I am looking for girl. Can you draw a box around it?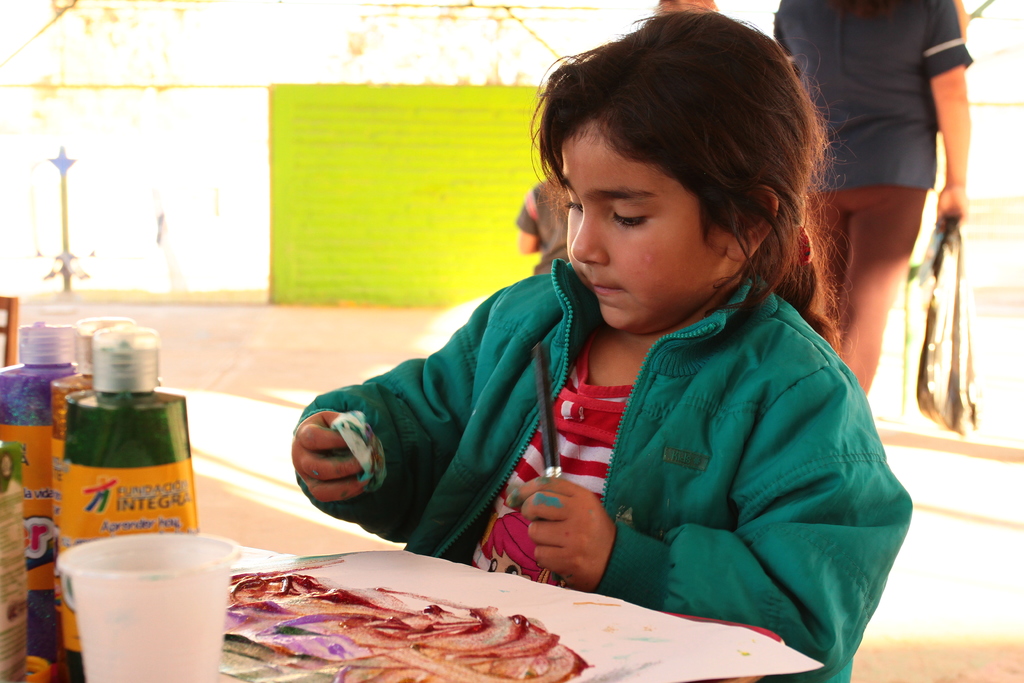
Sure, the bounding box is <bbox>289, 12, 914, 682</bbox>.
